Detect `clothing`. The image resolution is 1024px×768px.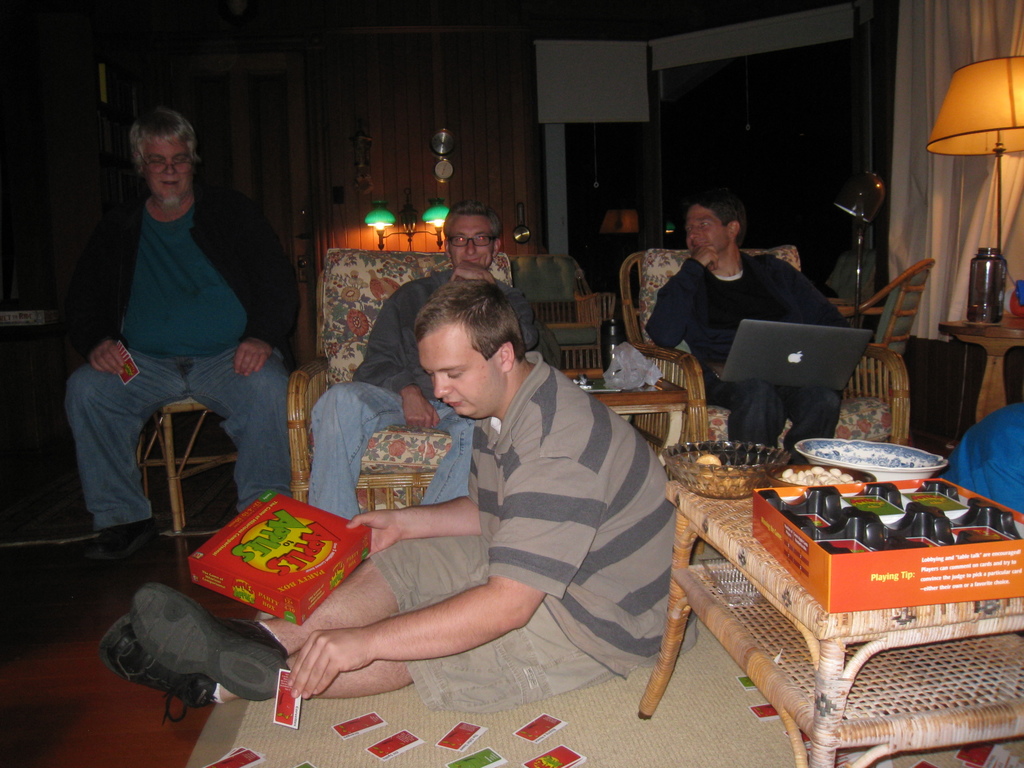
bbox=(957, 399, 1023, 540).
